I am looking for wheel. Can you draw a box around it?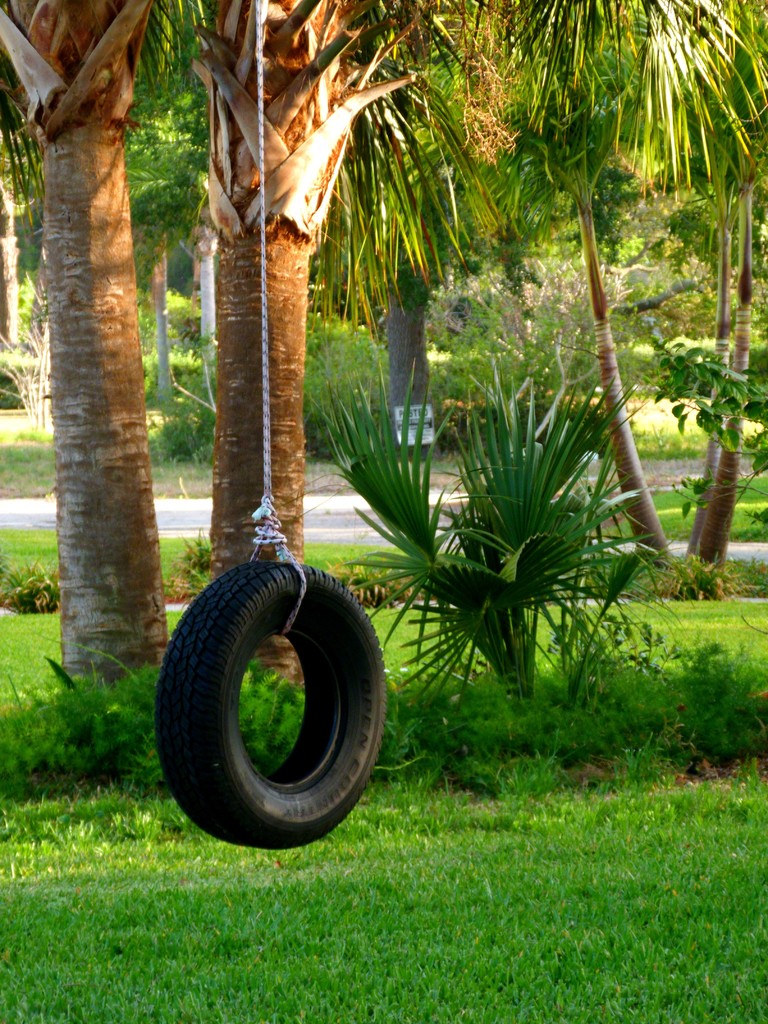
Sure, the bounding box is [x1=146, y1=554, x2=400, y2=855].
